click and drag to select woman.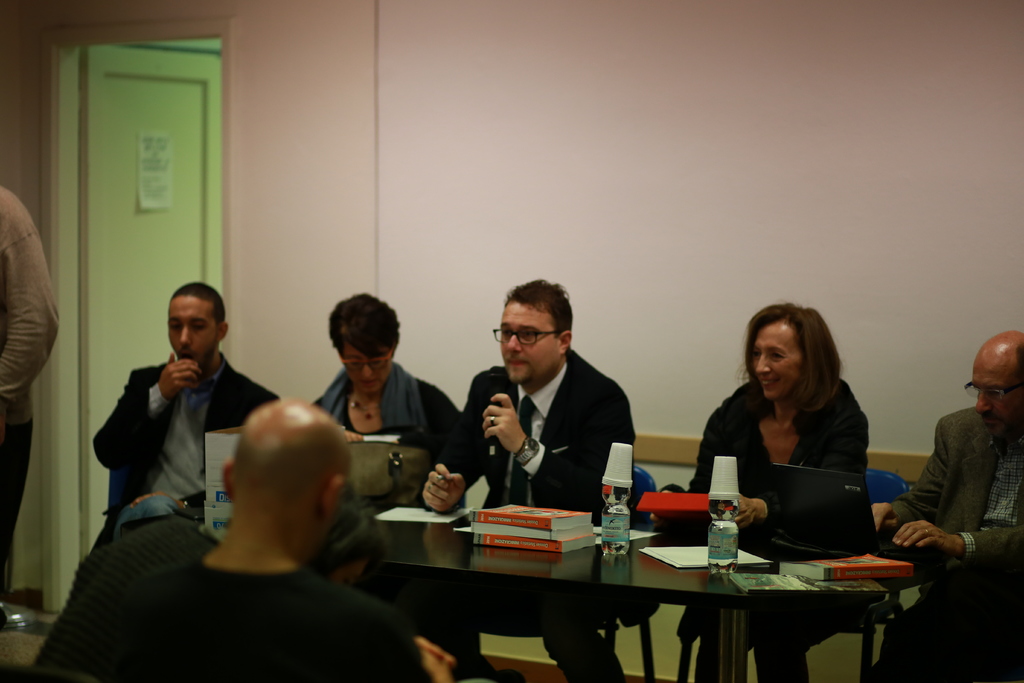
Selection: [310, 293, 483, 667].
